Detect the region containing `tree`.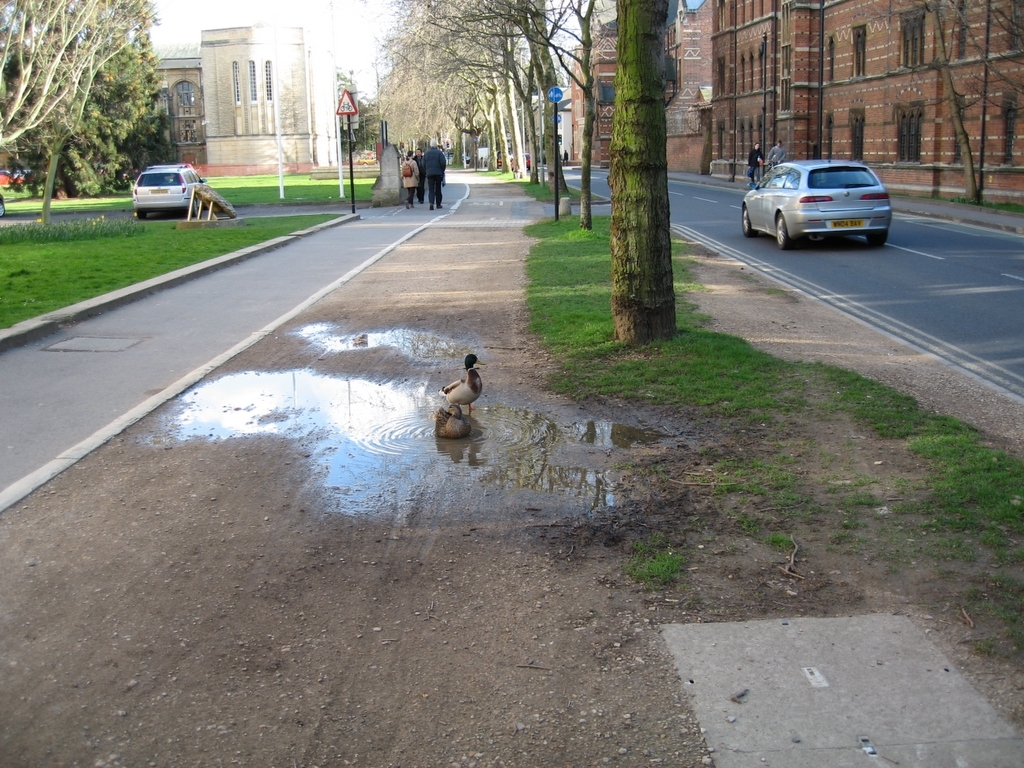
(0, 31, 173, 205).
